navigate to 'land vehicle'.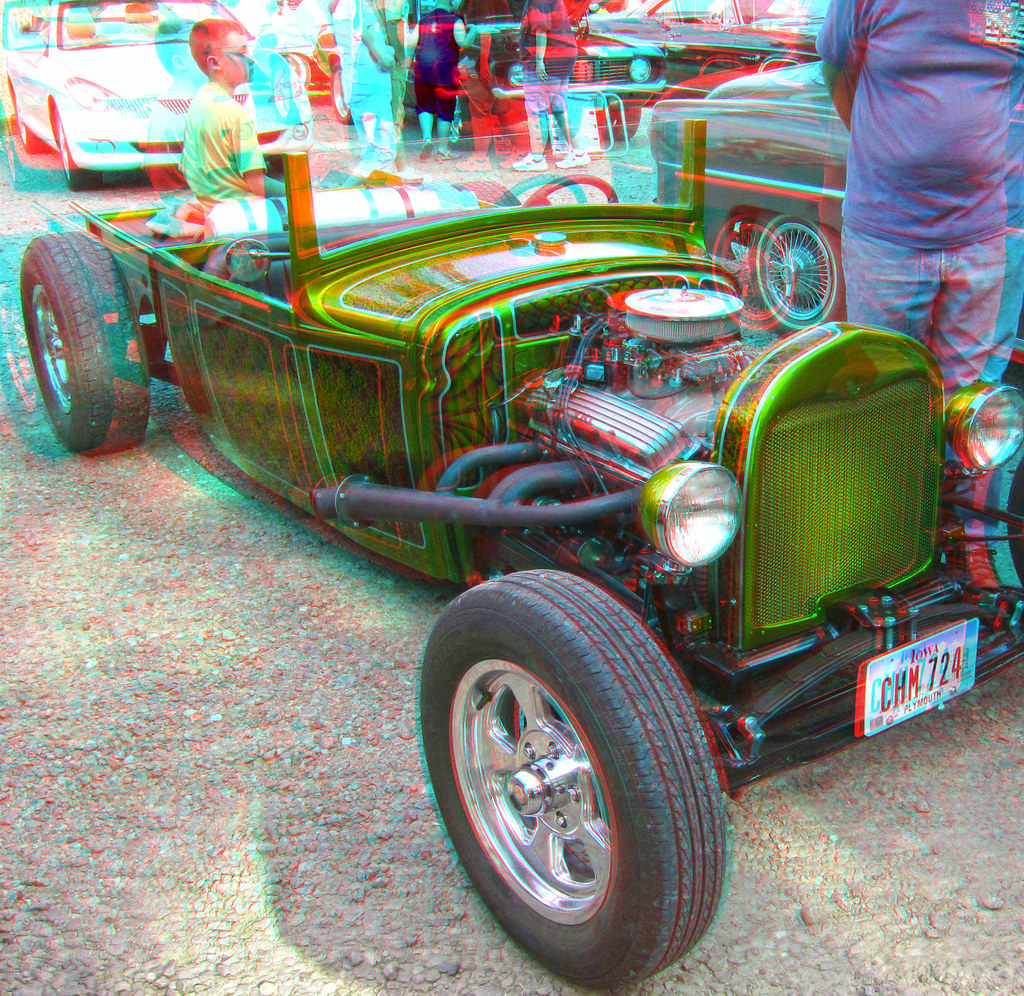
Navigation target: left=653, top=82, right=1023, bottom=368.
